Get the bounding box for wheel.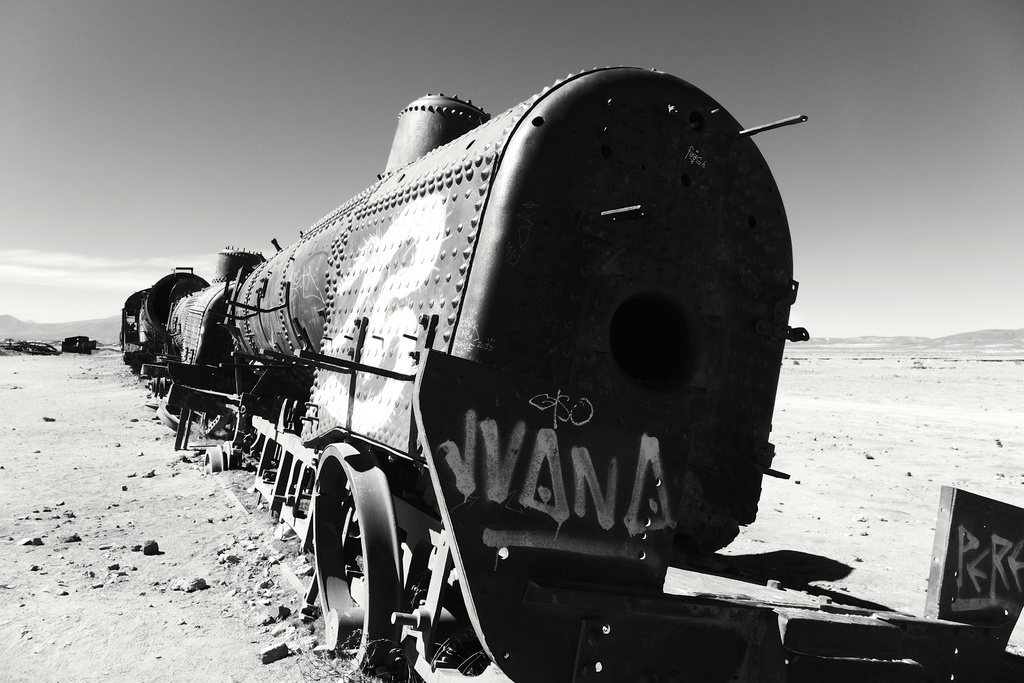
{"left": 162, "top": 374, "right": 166, "bottom": 399}.
